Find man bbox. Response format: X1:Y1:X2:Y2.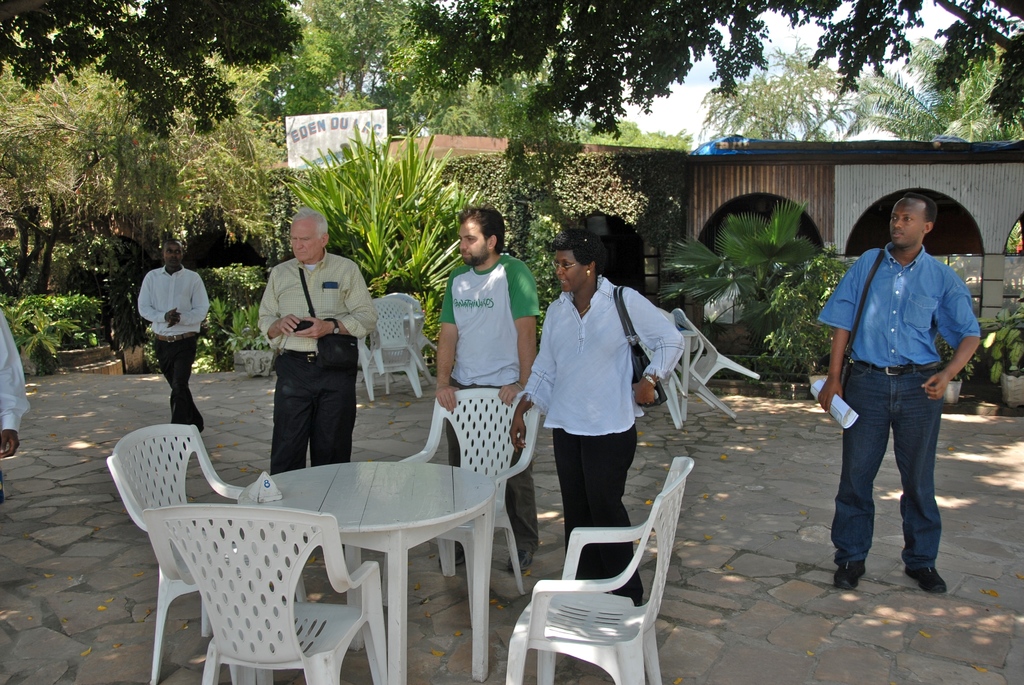
251:207:378:489.
